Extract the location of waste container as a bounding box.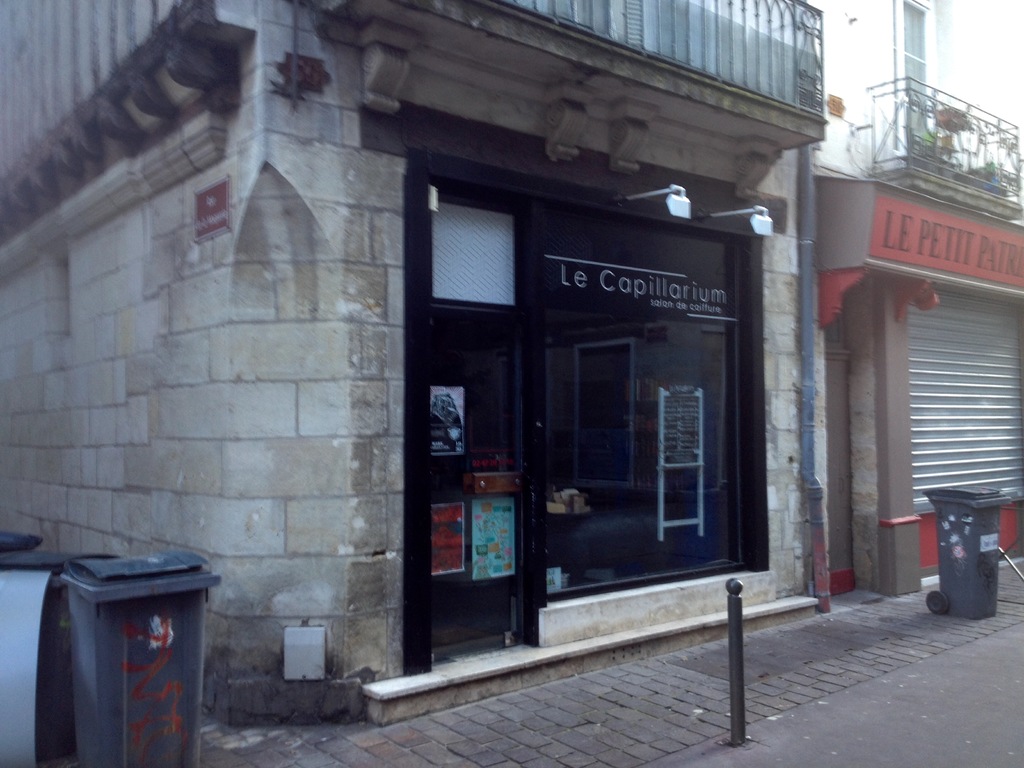
pyautogui.locateOnScreen(23, 556, 218, 767).
